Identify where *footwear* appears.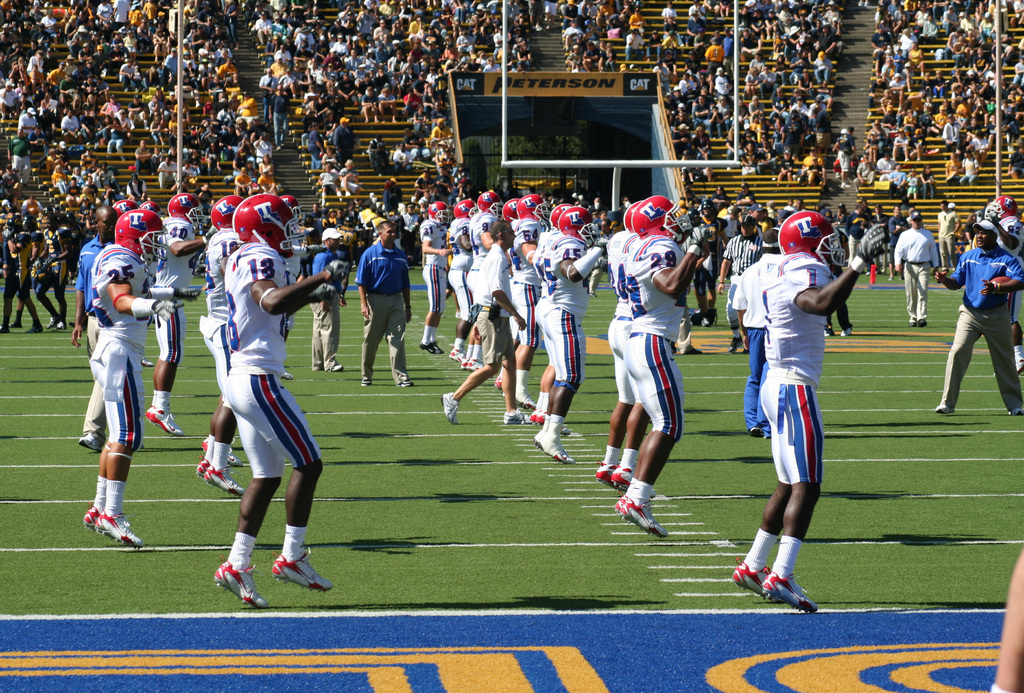
Appears at 934:398:957:414.
